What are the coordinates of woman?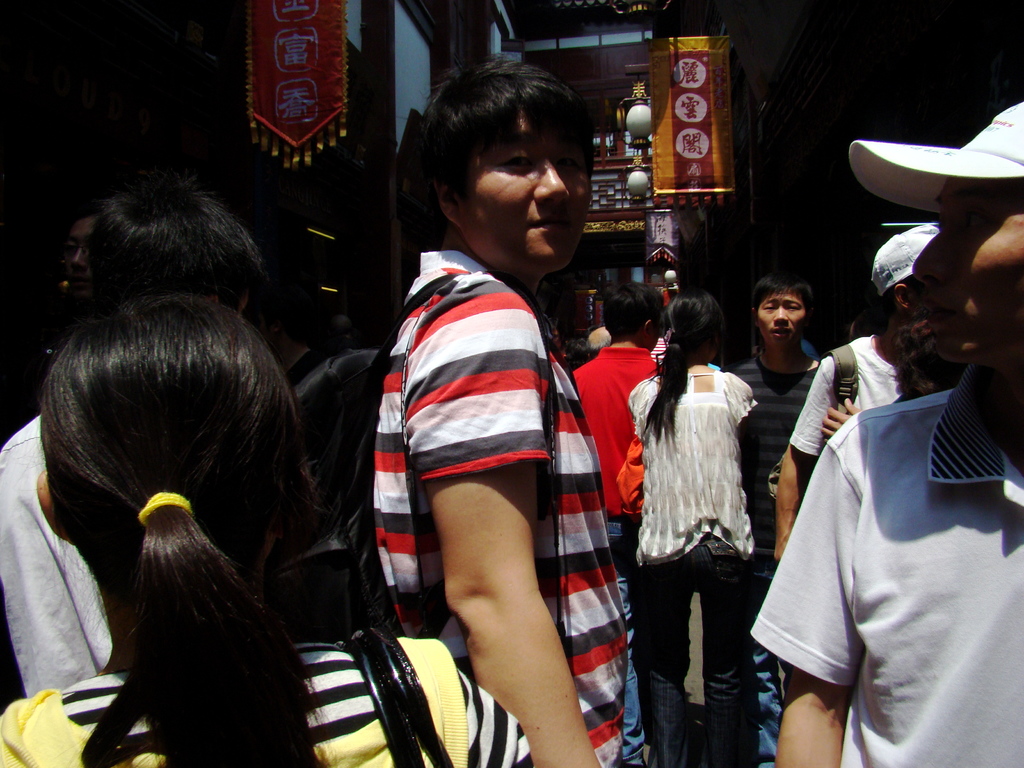
locate(628, 305, 776, 757).
